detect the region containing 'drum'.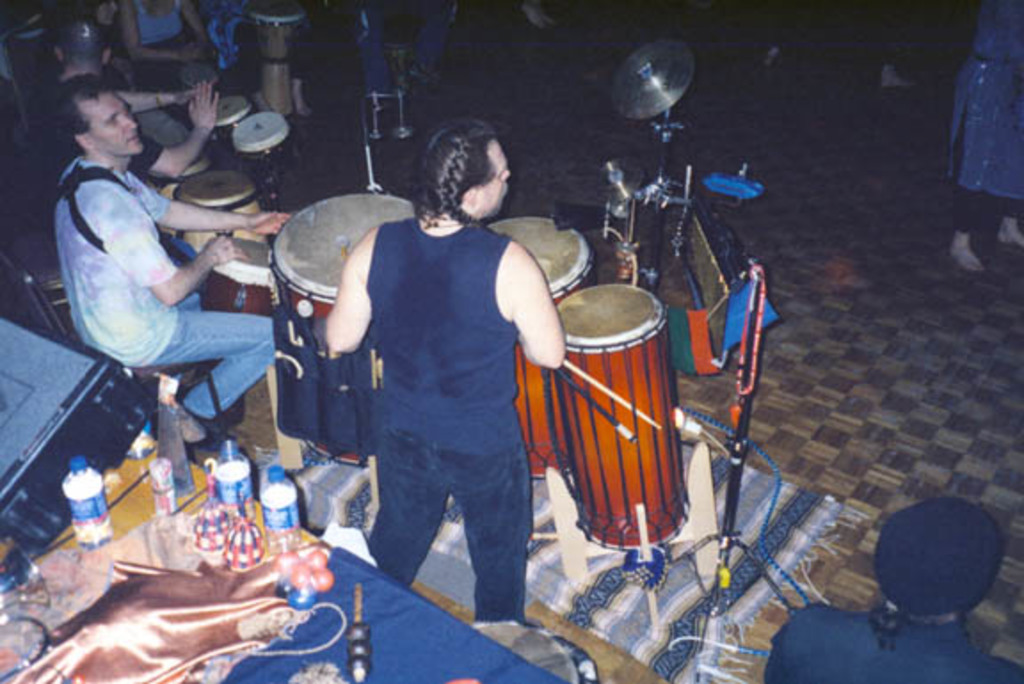
crop(176, 60, 220, 110).
